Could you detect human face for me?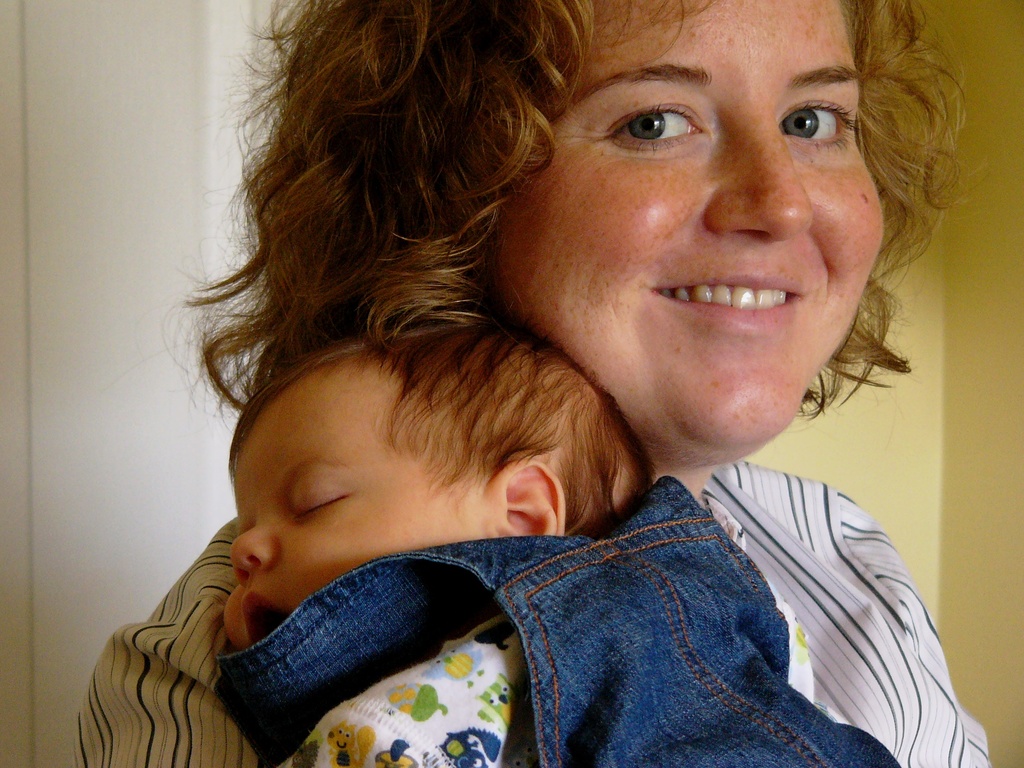
Detection result: l=497, t=0, r=883, b=442.
